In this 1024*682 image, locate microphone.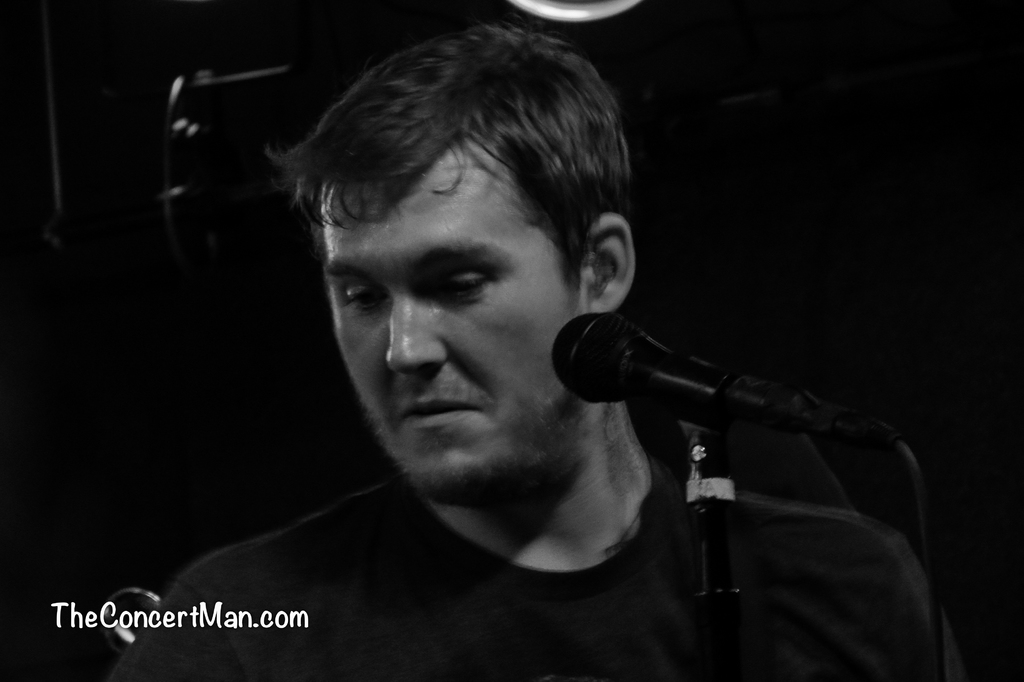
Bounding box: left=551, top=318, right=766, bottom=437.
